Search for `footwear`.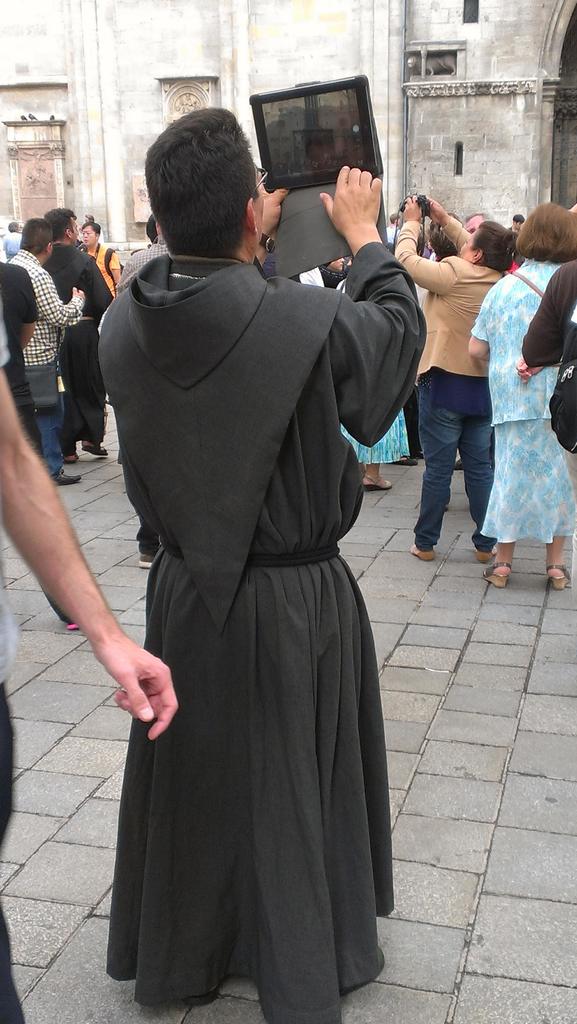
Found at crop(82, 433, 111, 461).
